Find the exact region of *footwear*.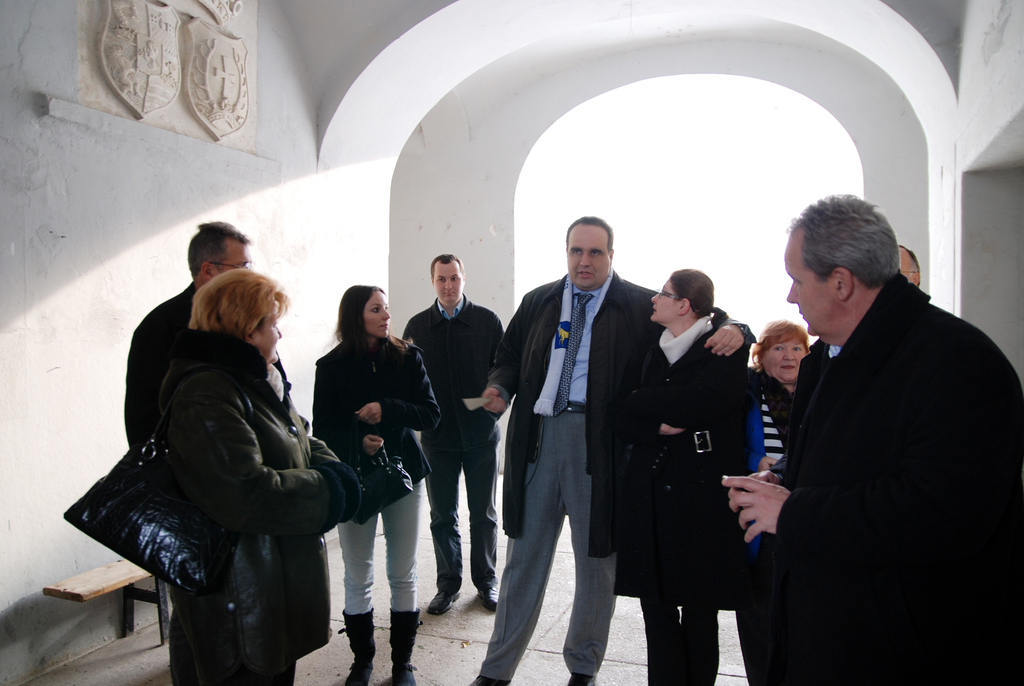
Exact region: 342,600,371,685.
